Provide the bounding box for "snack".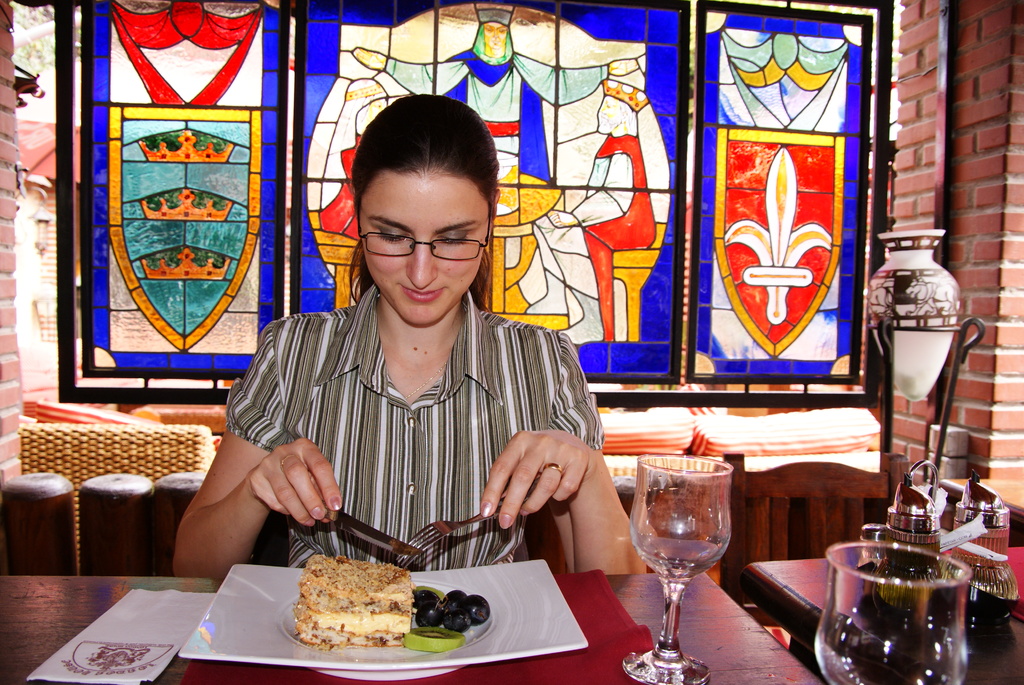
l=403, t=582, r=497, b=656.
